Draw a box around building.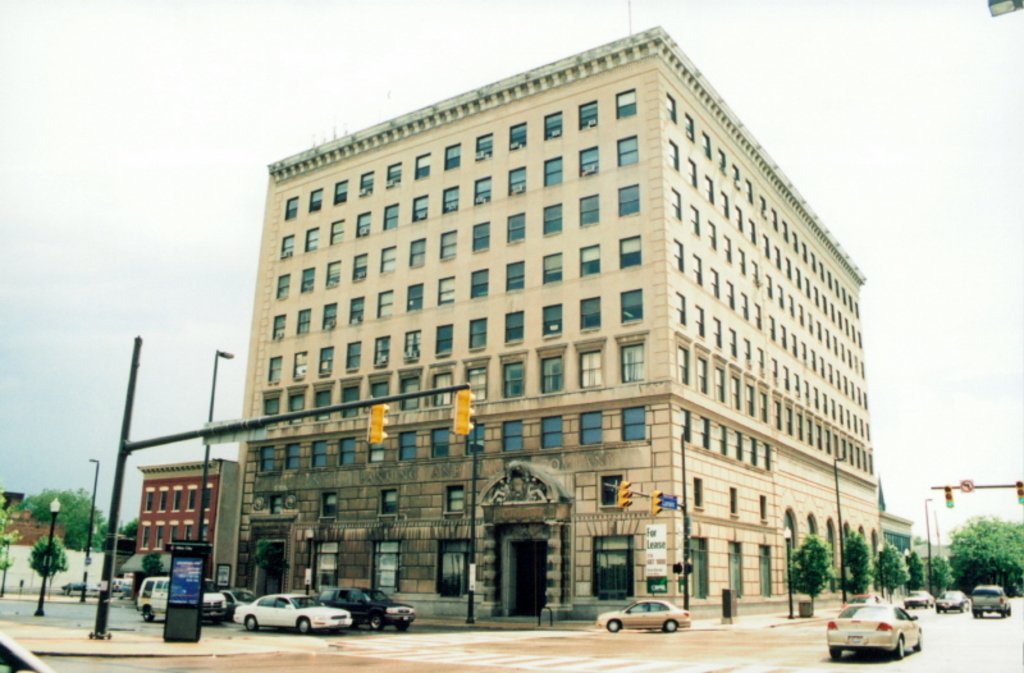
select_region(133, 458, 243, 591).
